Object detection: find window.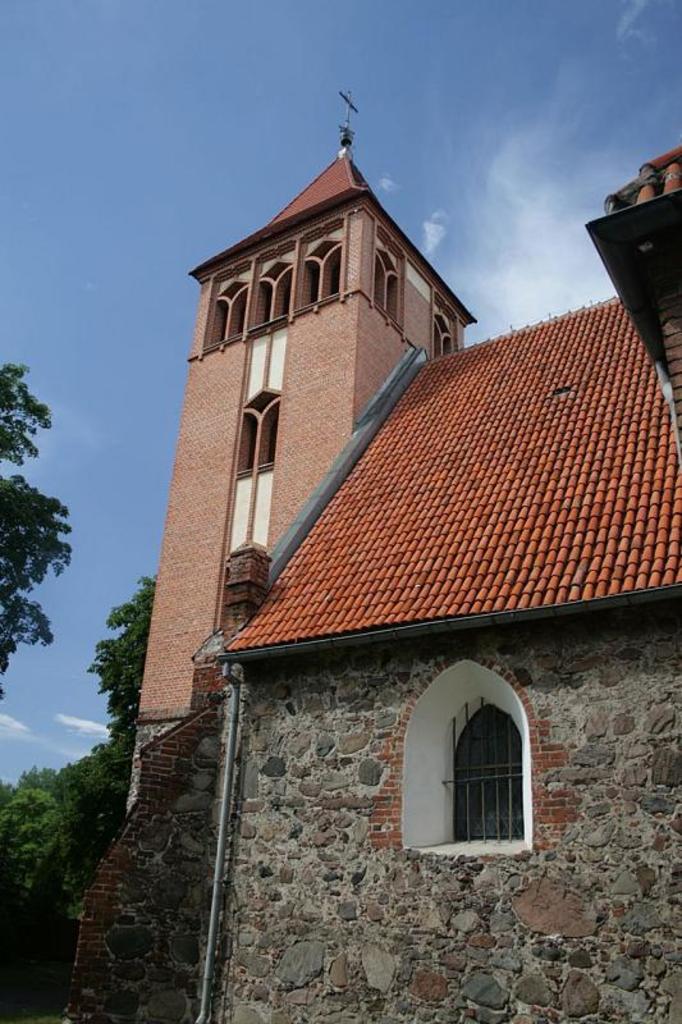
bbox(239, 387, 284, 476).
